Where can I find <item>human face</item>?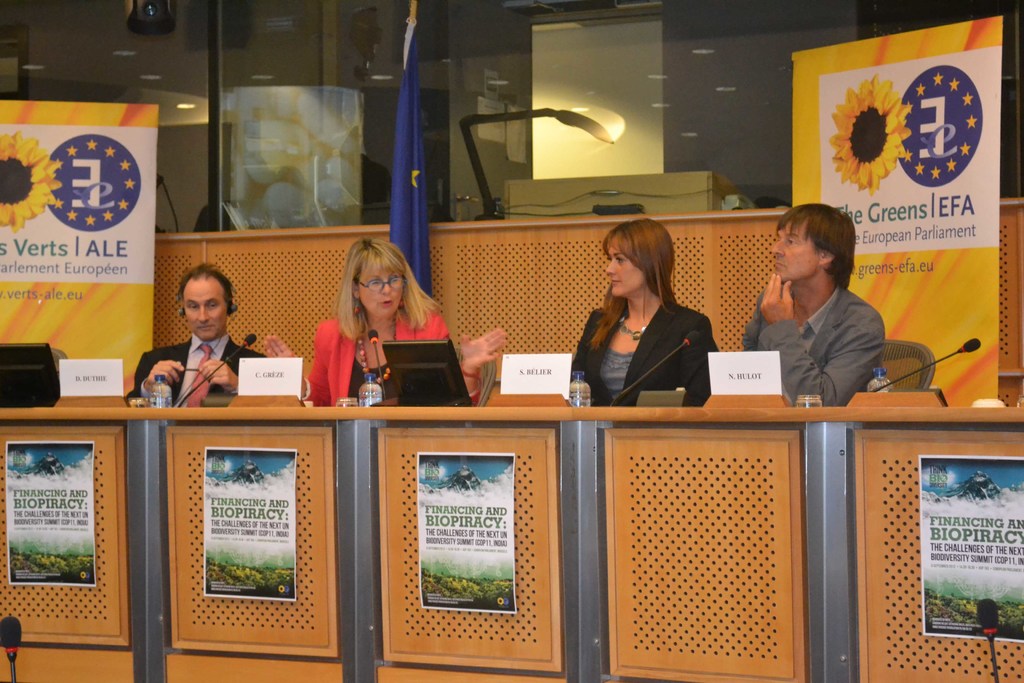
You can find it at {"left": 358, "top": 265, "right": 403, "bottom": 320}.
